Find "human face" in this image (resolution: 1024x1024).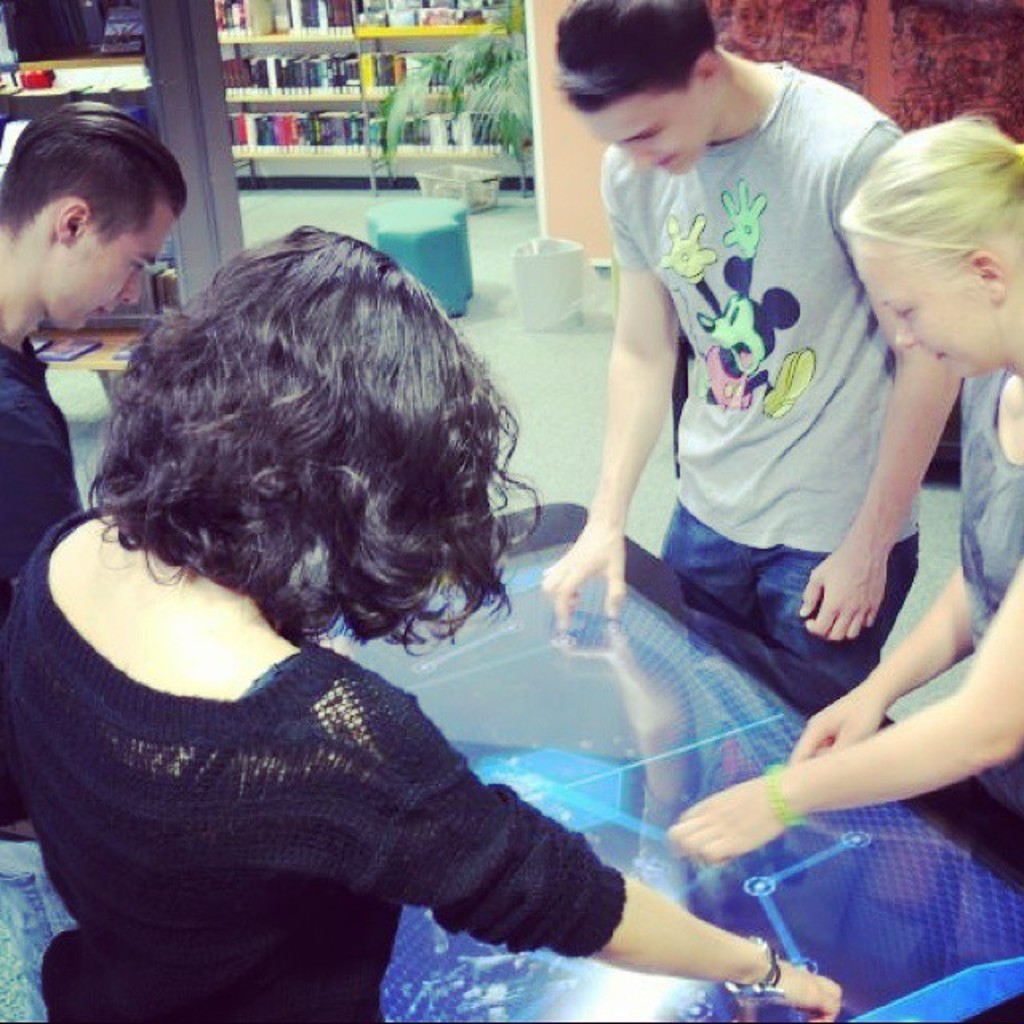
<bbox>38, 216, 178, 330</bbox>.
